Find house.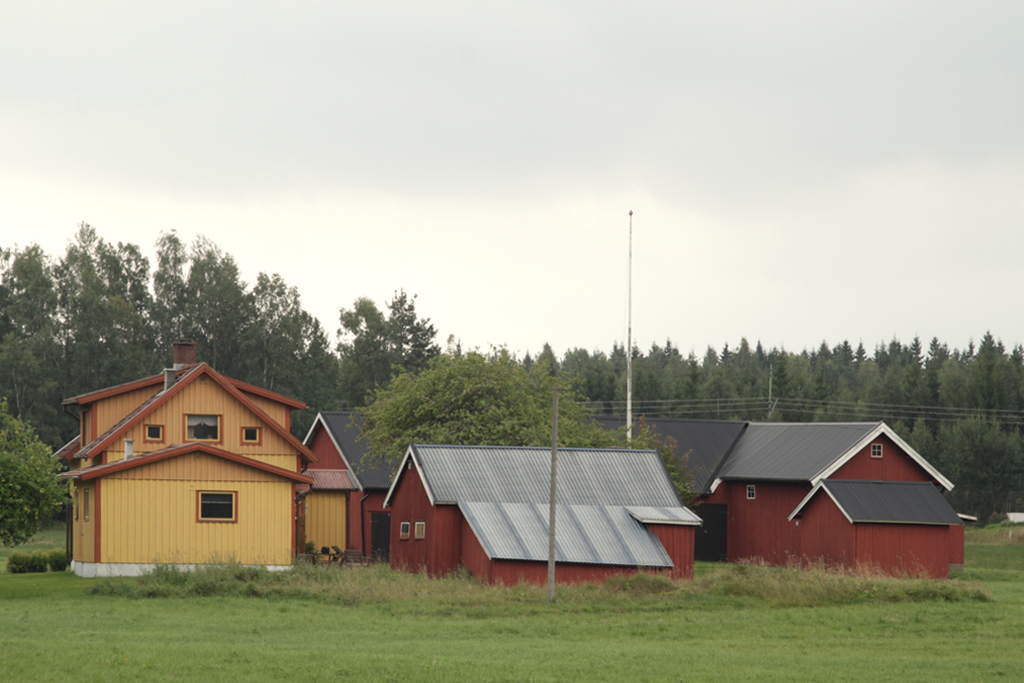
BBox(296, 402, 402, 566).
